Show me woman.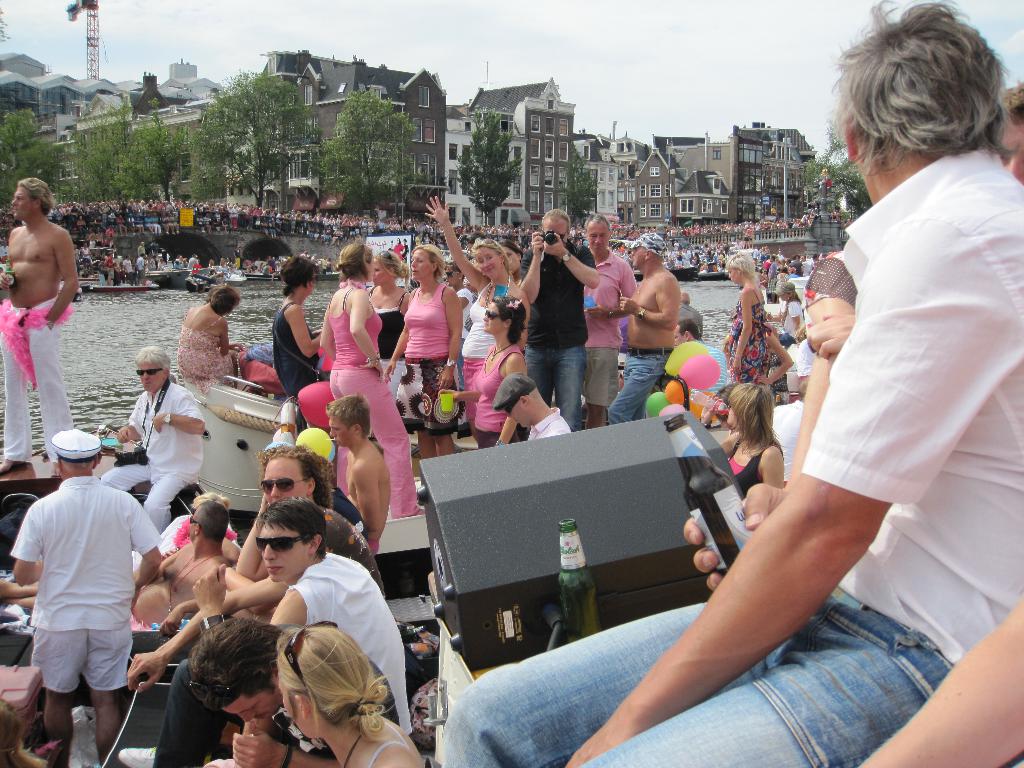
woman is here: bbox=[272, 254, 329, 433].
